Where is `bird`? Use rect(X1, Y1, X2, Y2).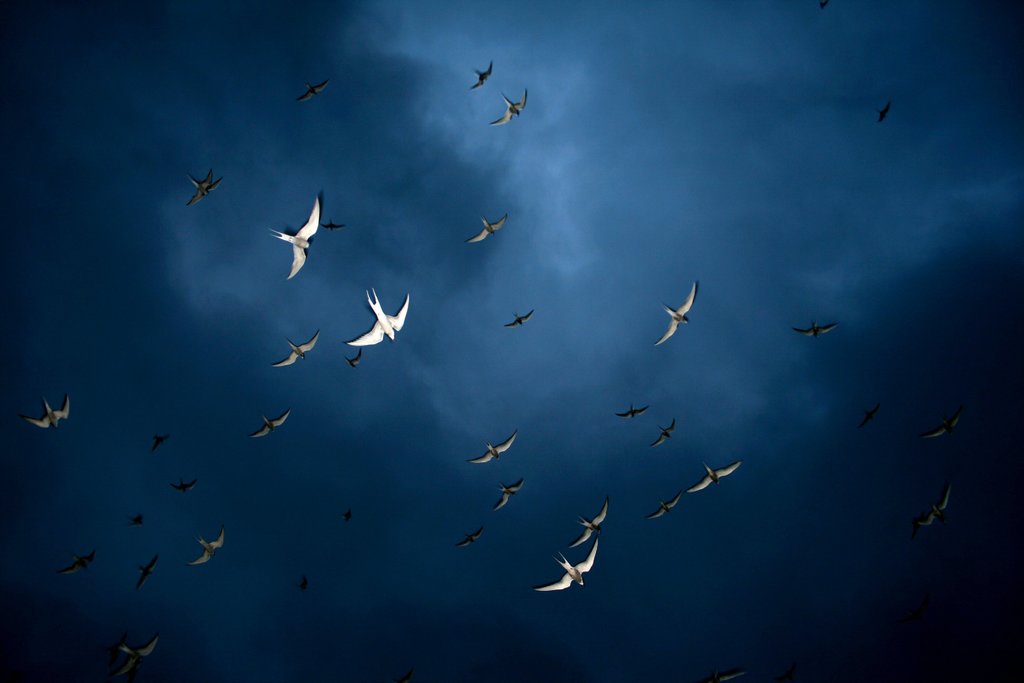
rect(172, 472, 199, 495).
